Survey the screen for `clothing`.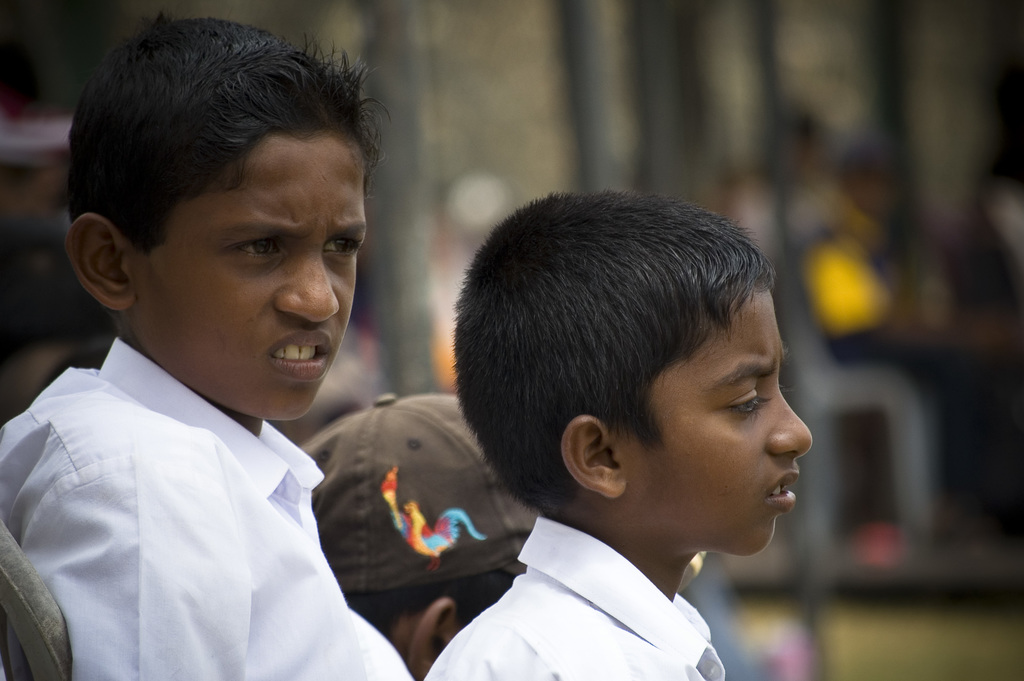
Survey found: [421, 520, 724, 680].
